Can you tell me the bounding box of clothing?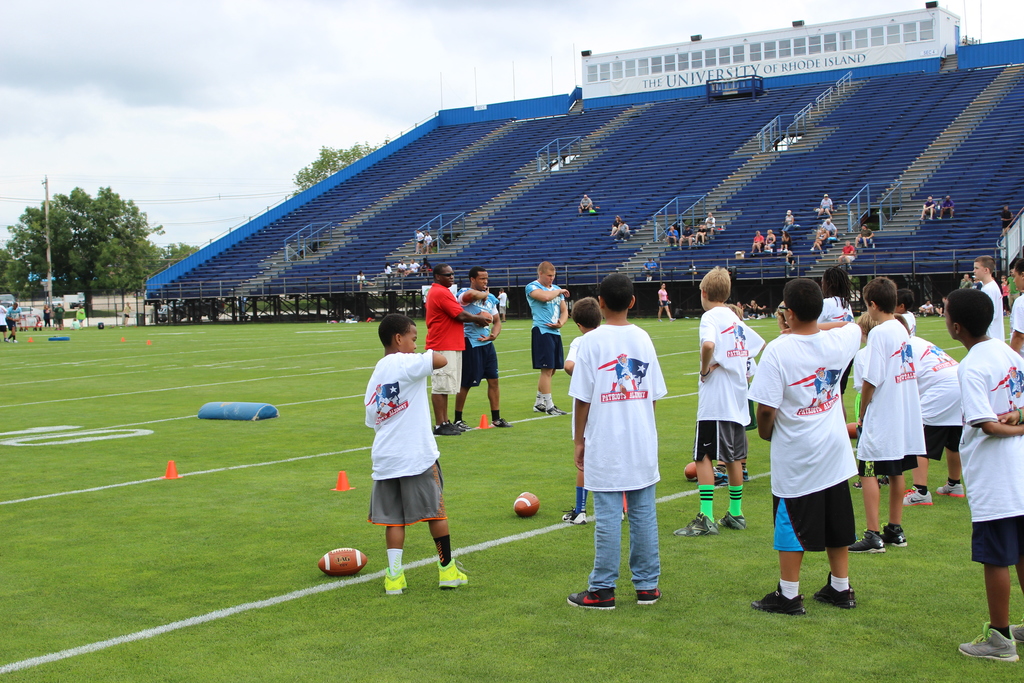
pyautogui.locateOnScreen(920, 197, 933, 208).
